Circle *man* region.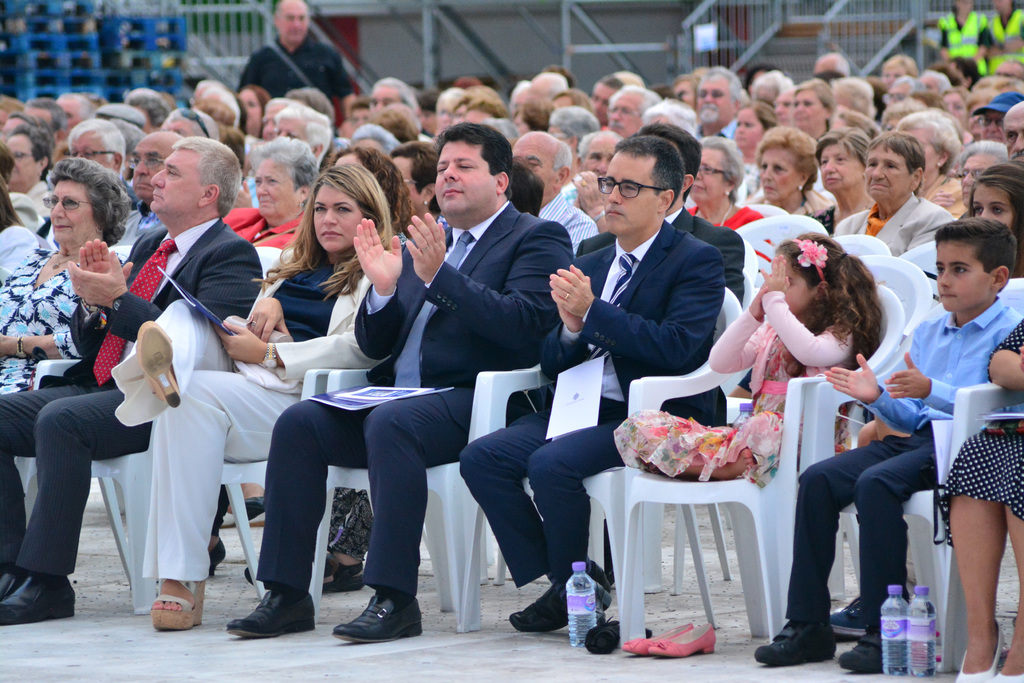
Region: [512,132,598,256].
